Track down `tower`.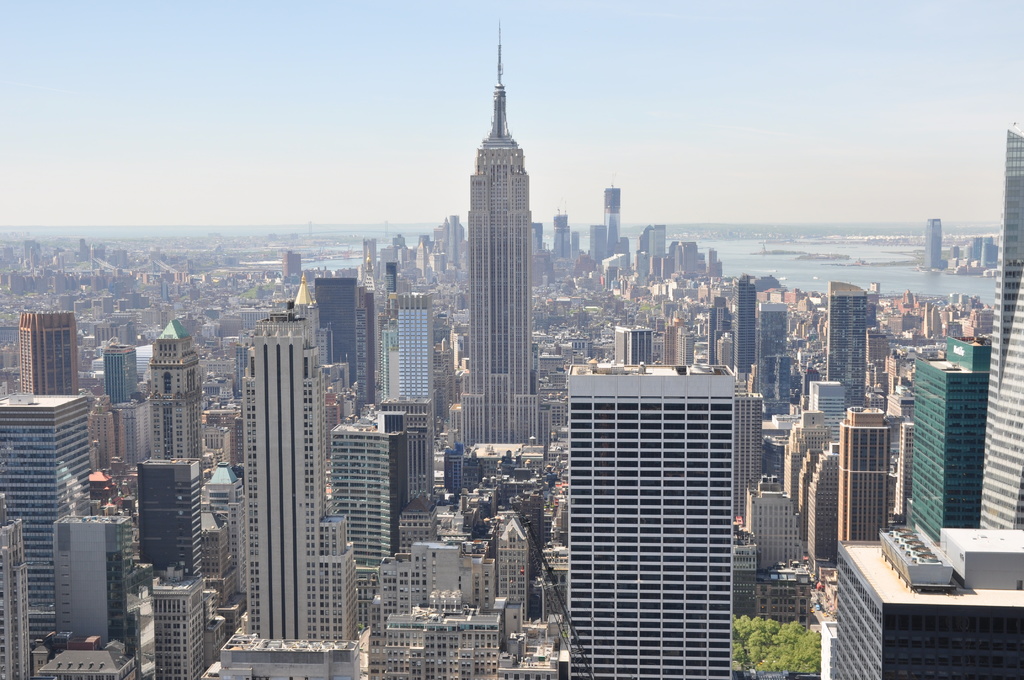
Tracked to {"left": 0, "top": 394, "right": 90, "bottom": 679}.
